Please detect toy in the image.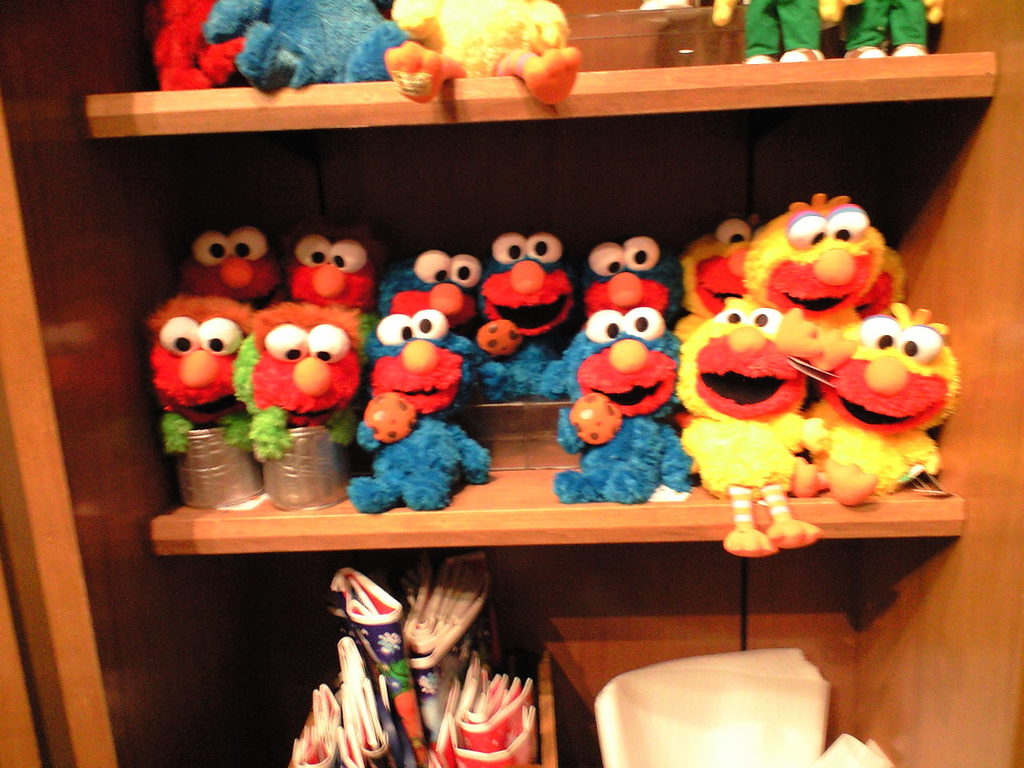
<region>378, 0, 582, 106</region>.
